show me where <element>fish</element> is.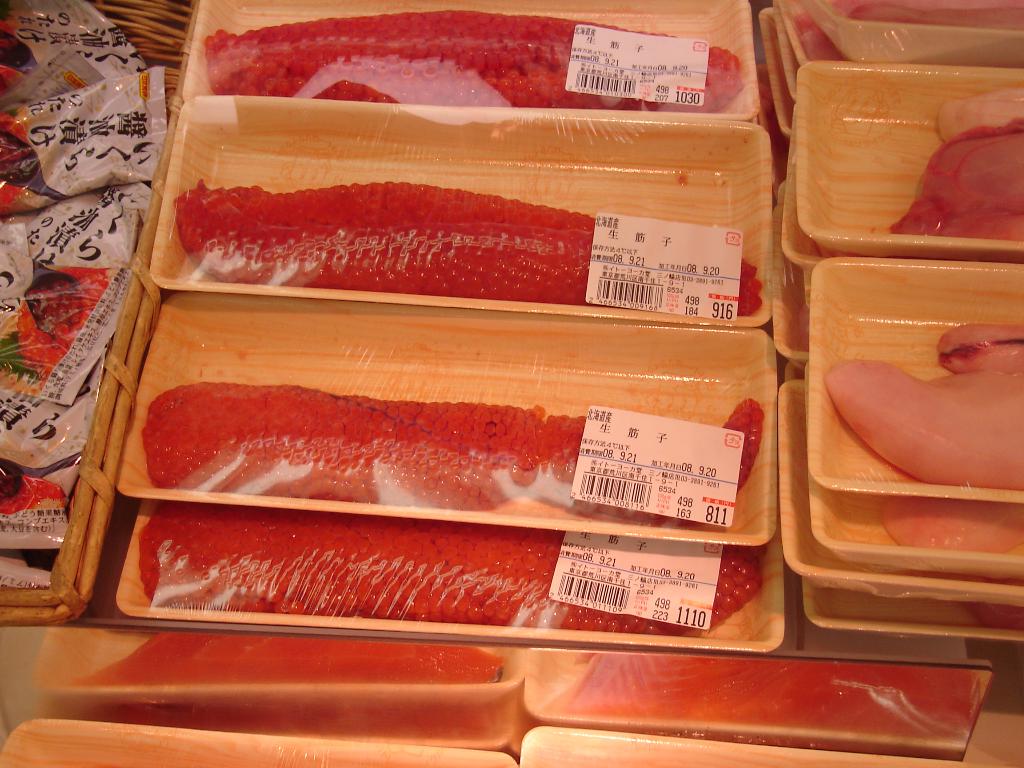
<element>fish</element> is at locate(887, 500, 1023, 554).
